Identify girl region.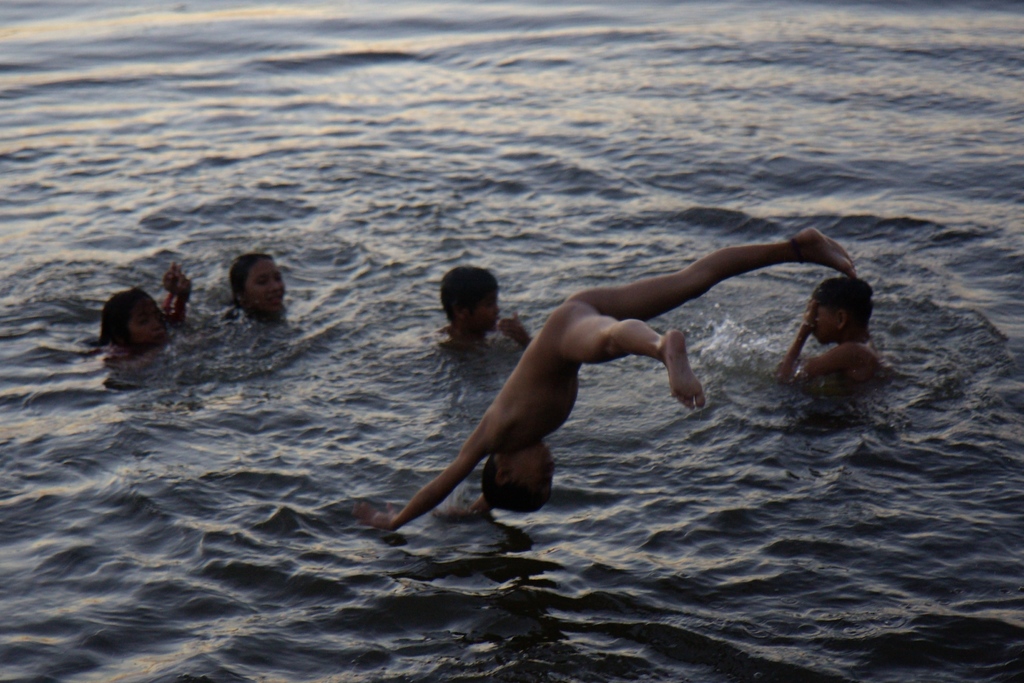
Region: bbox(176, 244, 291, 319).
